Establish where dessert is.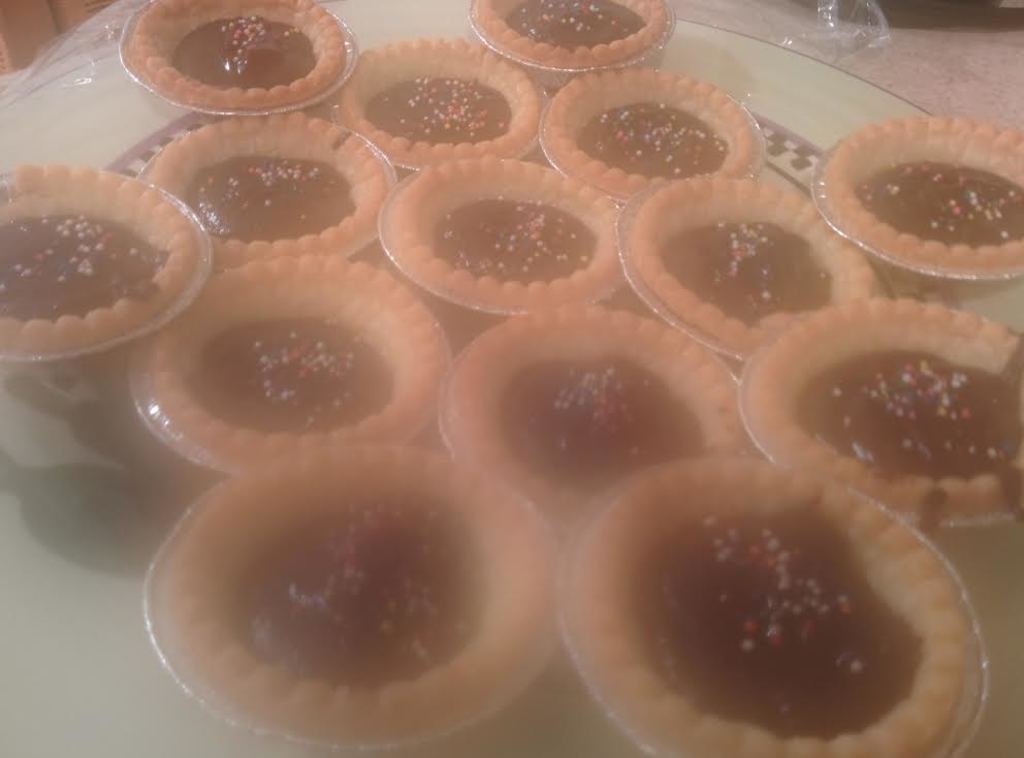
Established at BBox(131, 260, 447, 485).
